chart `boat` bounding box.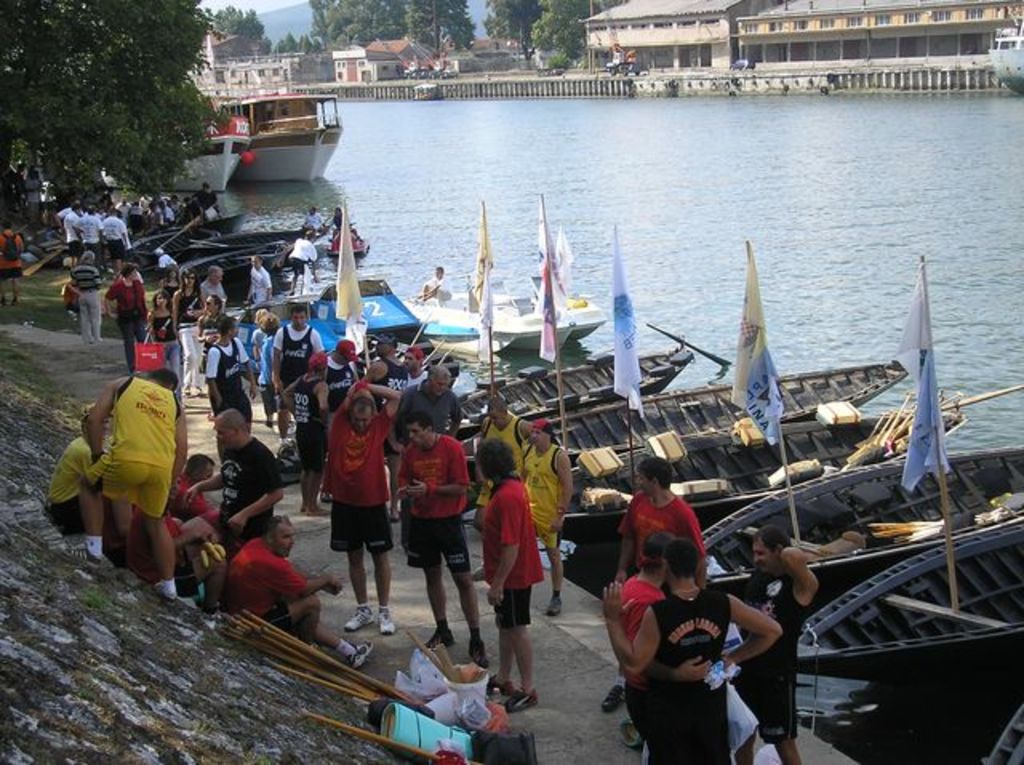
Charted: Rect(989, 30, 1022, 98).
